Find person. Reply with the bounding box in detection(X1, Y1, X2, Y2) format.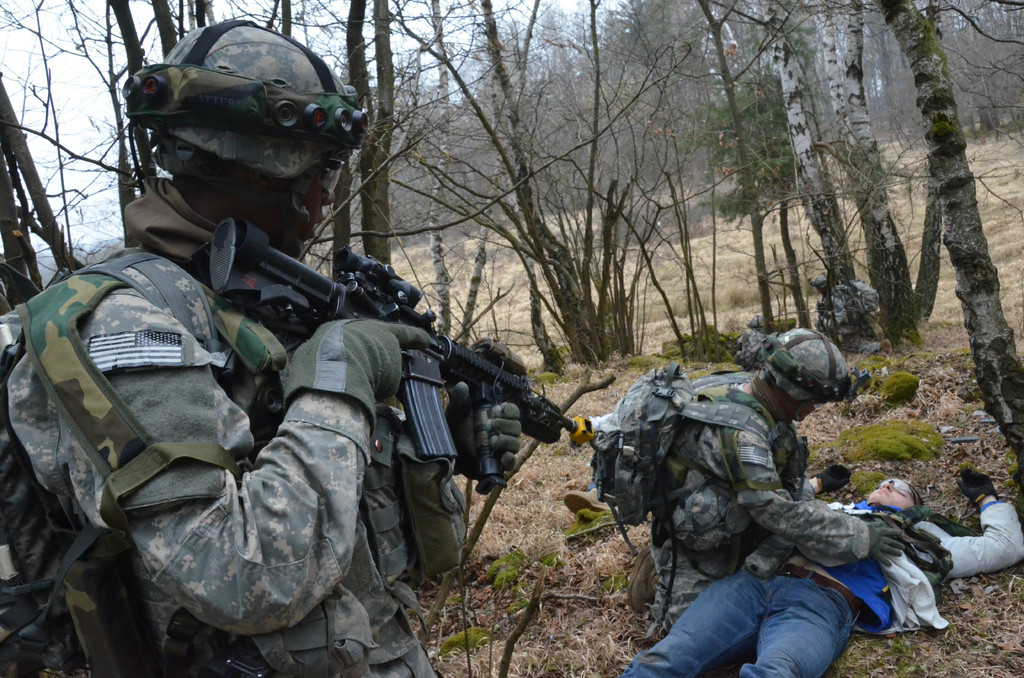
detection(568, 448, 1023, 677).
